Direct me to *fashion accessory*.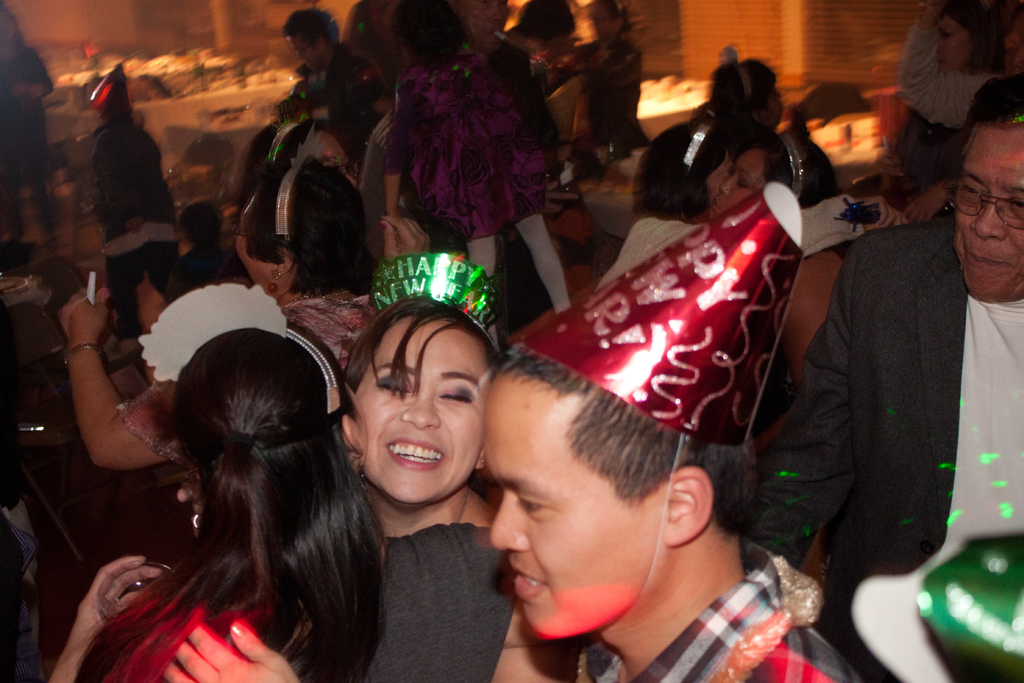
Direction: pyautogui.locateOnScreen(776, 132, 801, 200).
